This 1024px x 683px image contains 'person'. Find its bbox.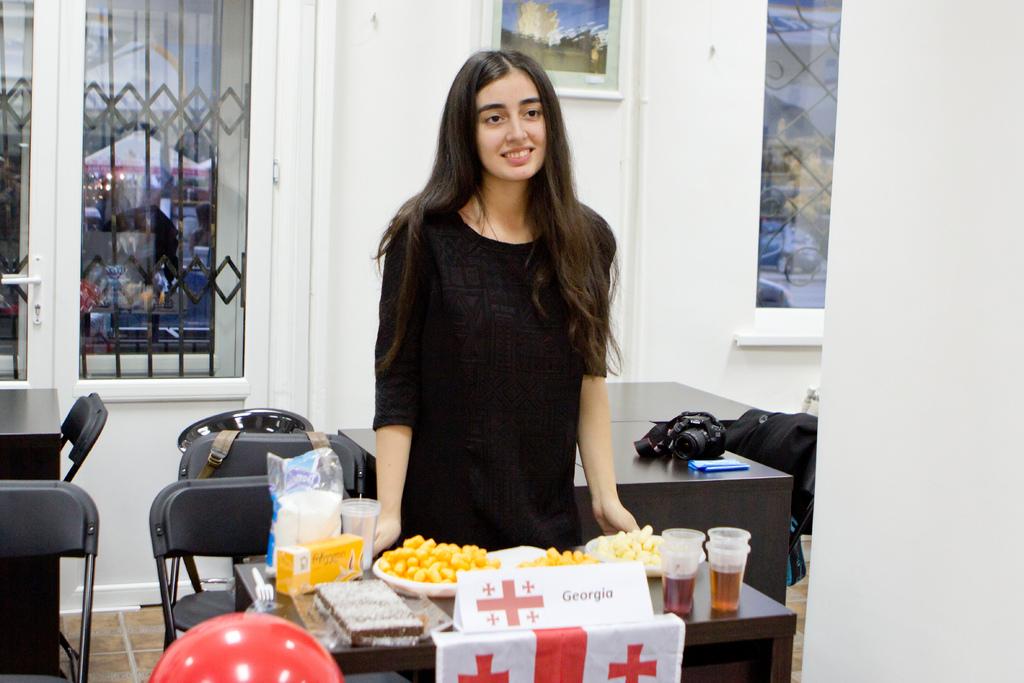
bbox(371, 49, 645, 562).
